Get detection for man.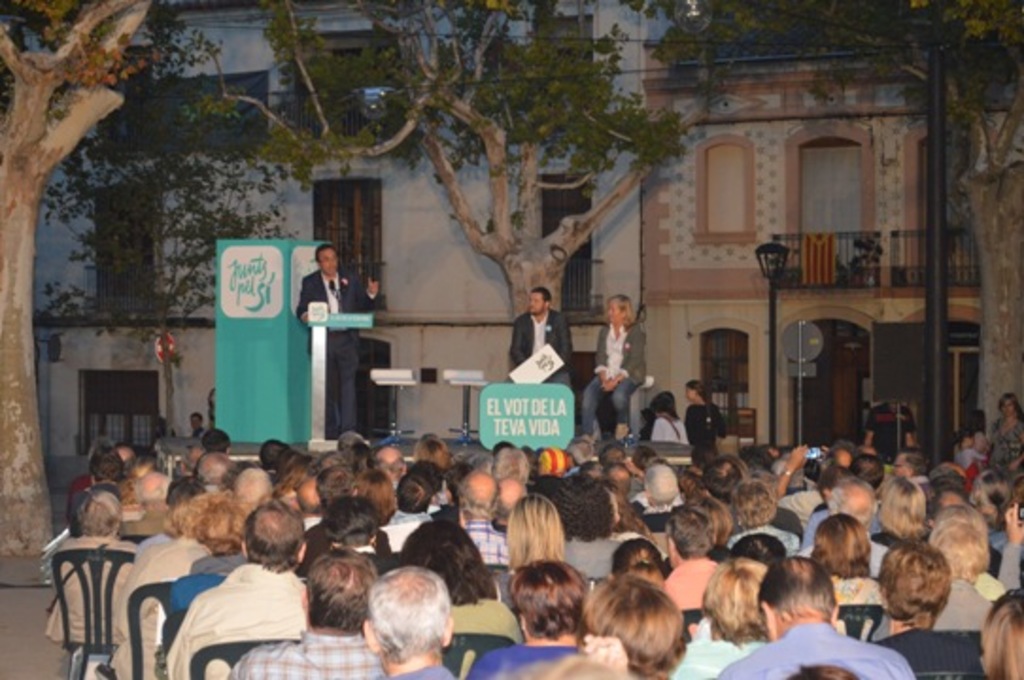
Detection: bbox=[716, 553, 913, 678].
